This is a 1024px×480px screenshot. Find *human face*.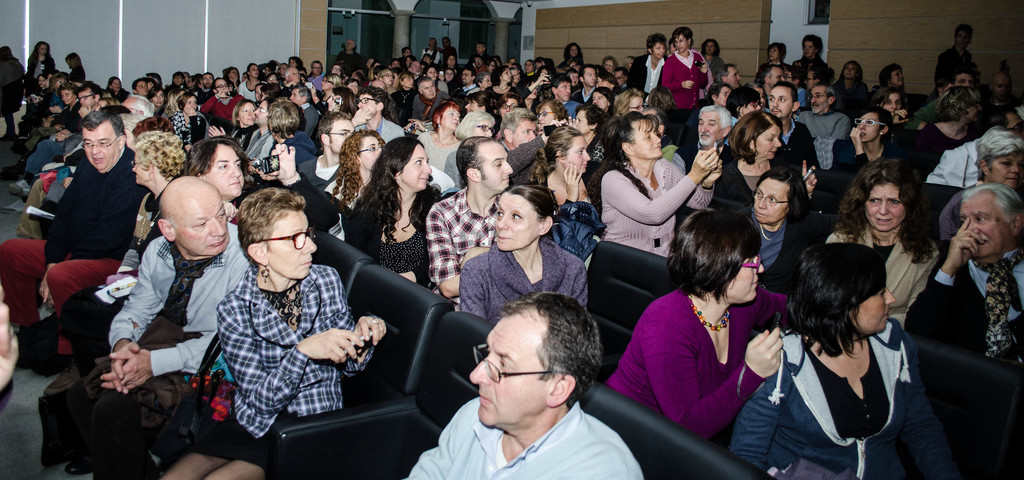
Bounding box: rect(811, 86, 828, 111).
